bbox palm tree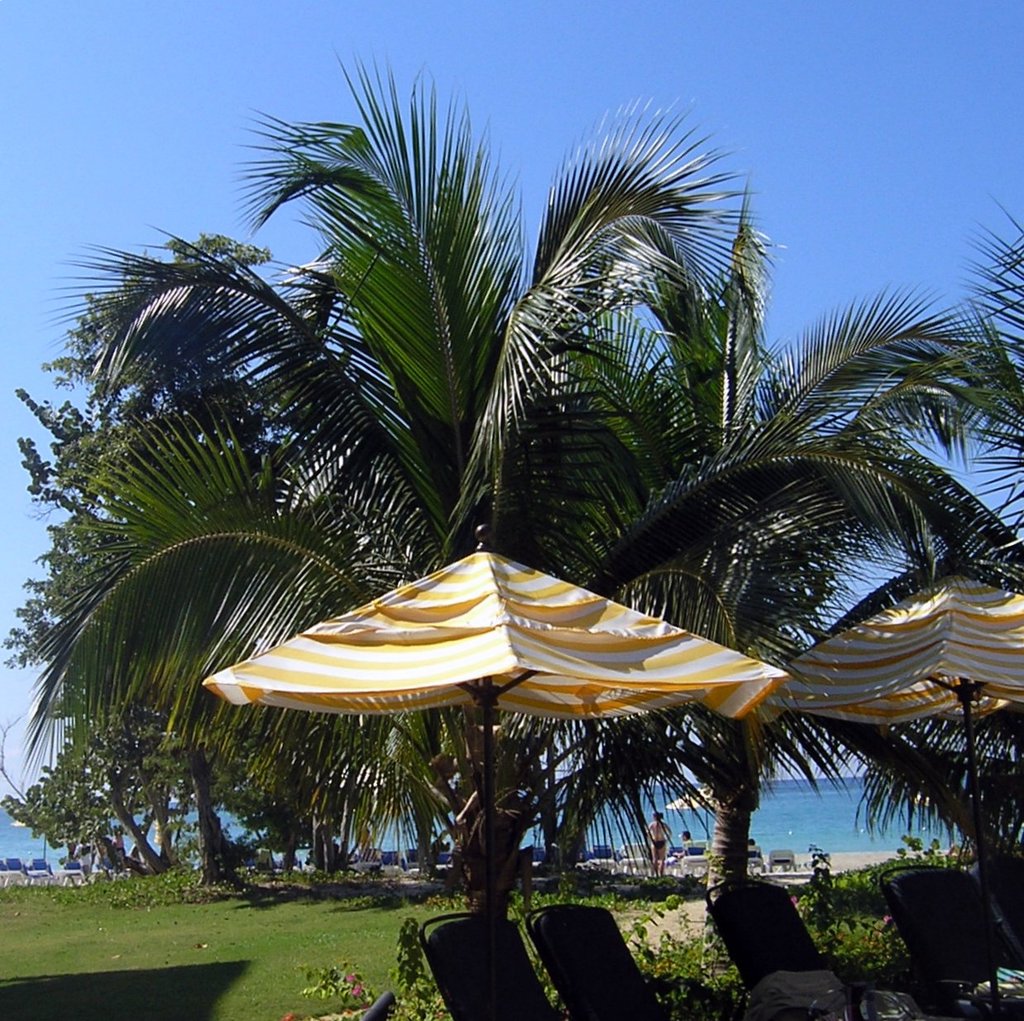
bbox(537, 156, 723, 381)
